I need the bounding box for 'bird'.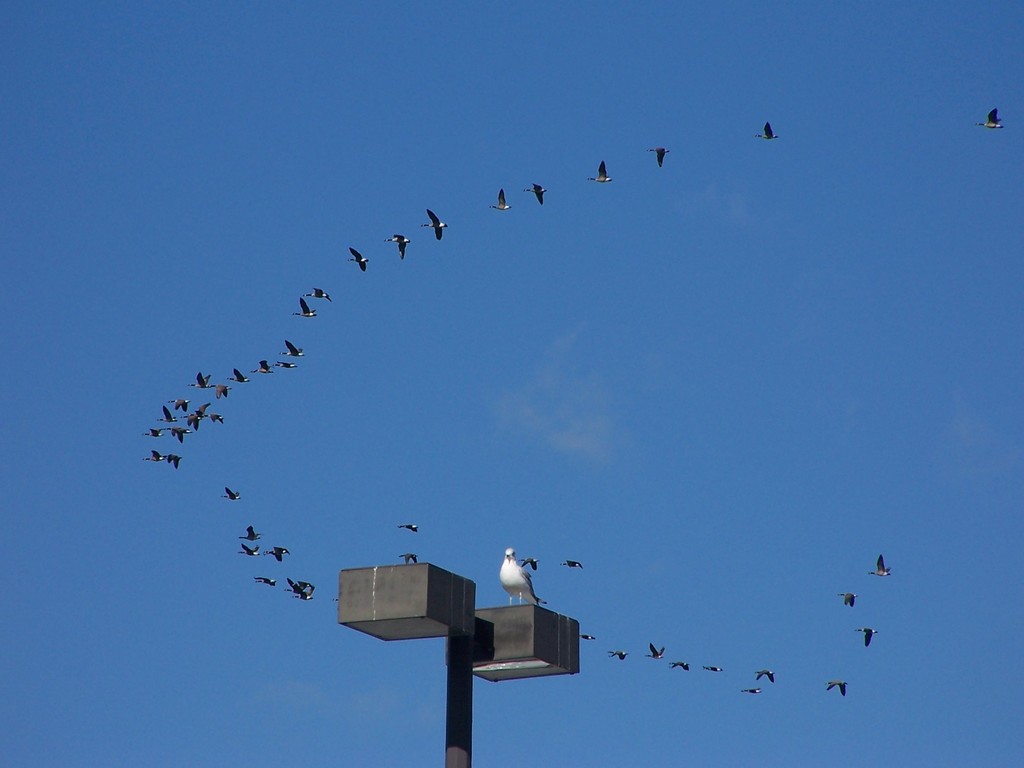
Here it is: {"left": 237, "top": 526, "right": 264, "bottom": 545}.
